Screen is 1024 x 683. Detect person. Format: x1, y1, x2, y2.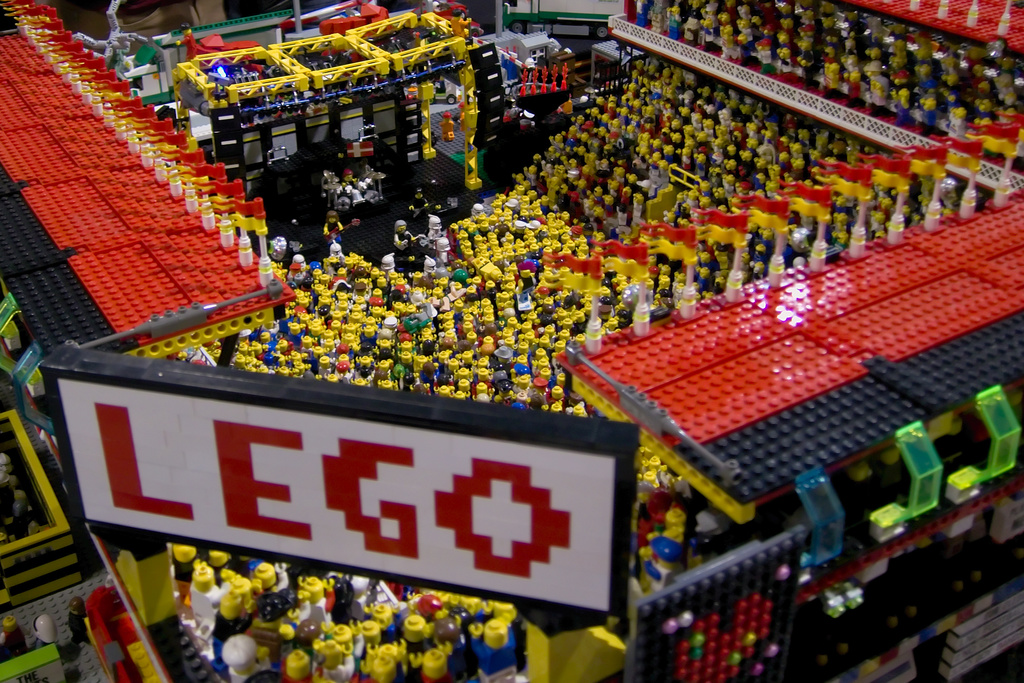
63, 595, 88, 645.
